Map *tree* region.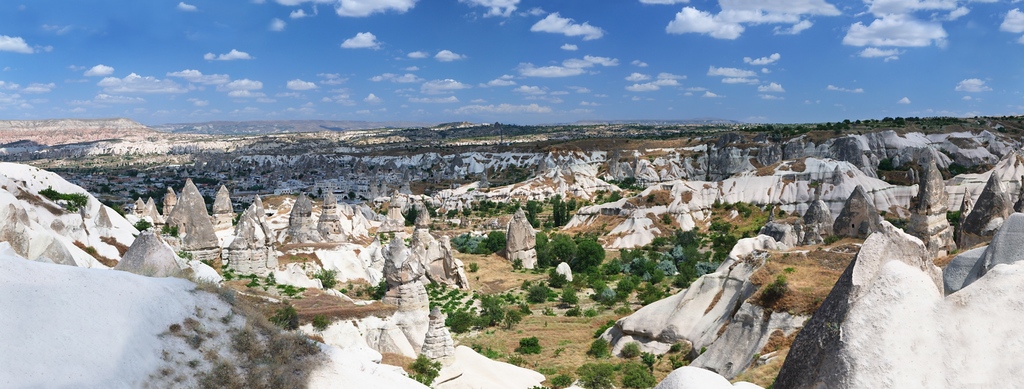
Mapped to Rect(549, 225, 579, 267).
